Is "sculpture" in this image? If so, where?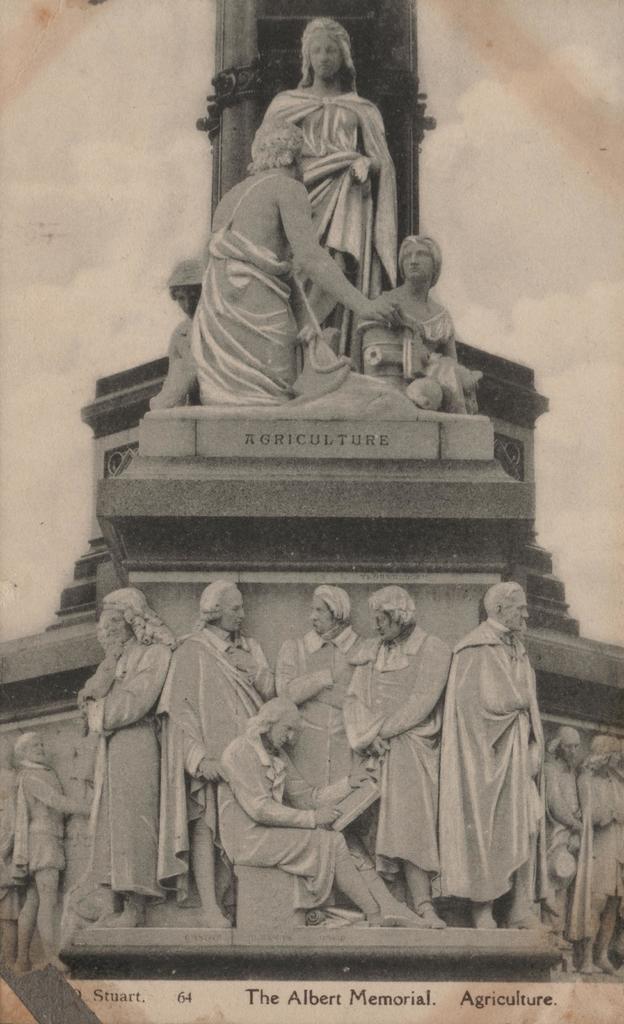
Yes, at <box>83,589,175,932</box>.
